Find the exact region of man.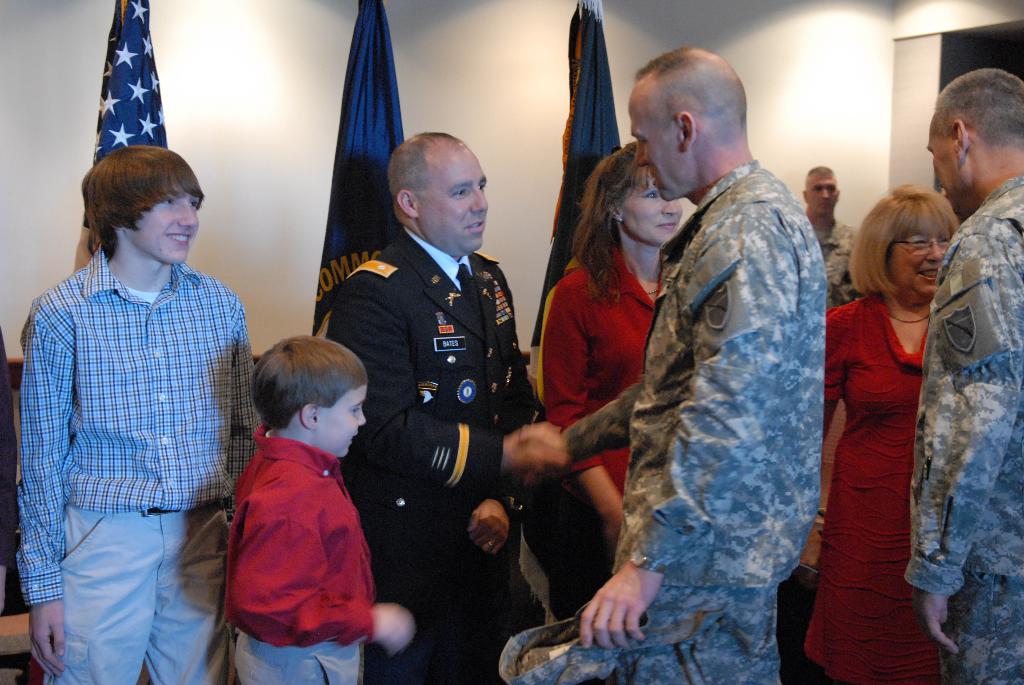
Exact region: [901, 68, 1023, 684].
